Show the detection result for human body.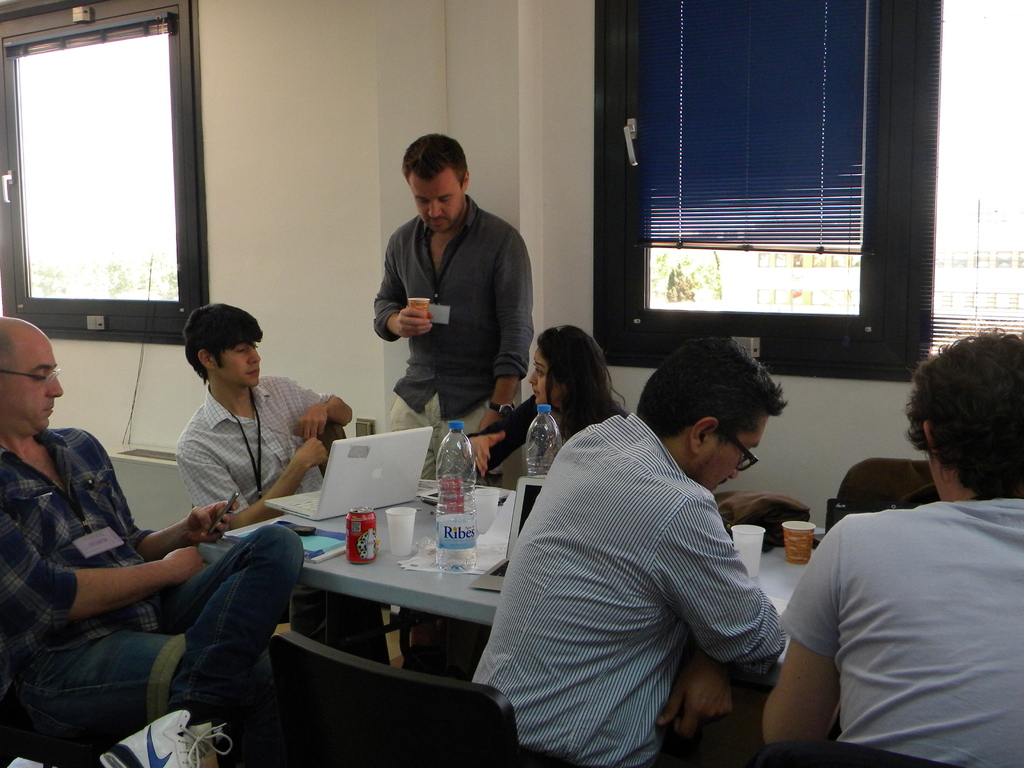
<region>0, 314, 305, 767</region>.
